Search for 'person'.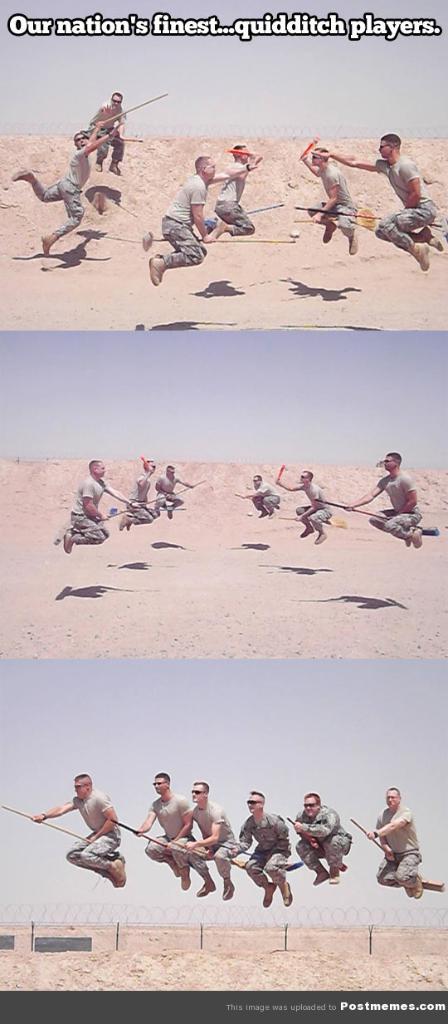
Found at rect(318, 125, 441, 262).
